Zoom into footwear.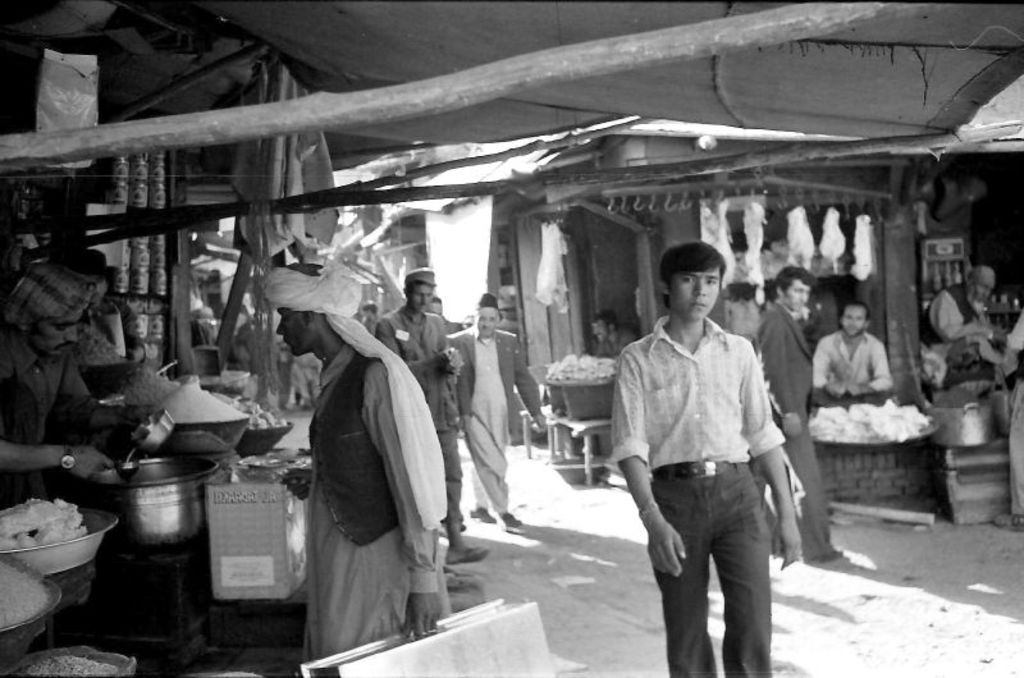
Zoom target: x1=503, y1=509, x2=522, y2=532.
